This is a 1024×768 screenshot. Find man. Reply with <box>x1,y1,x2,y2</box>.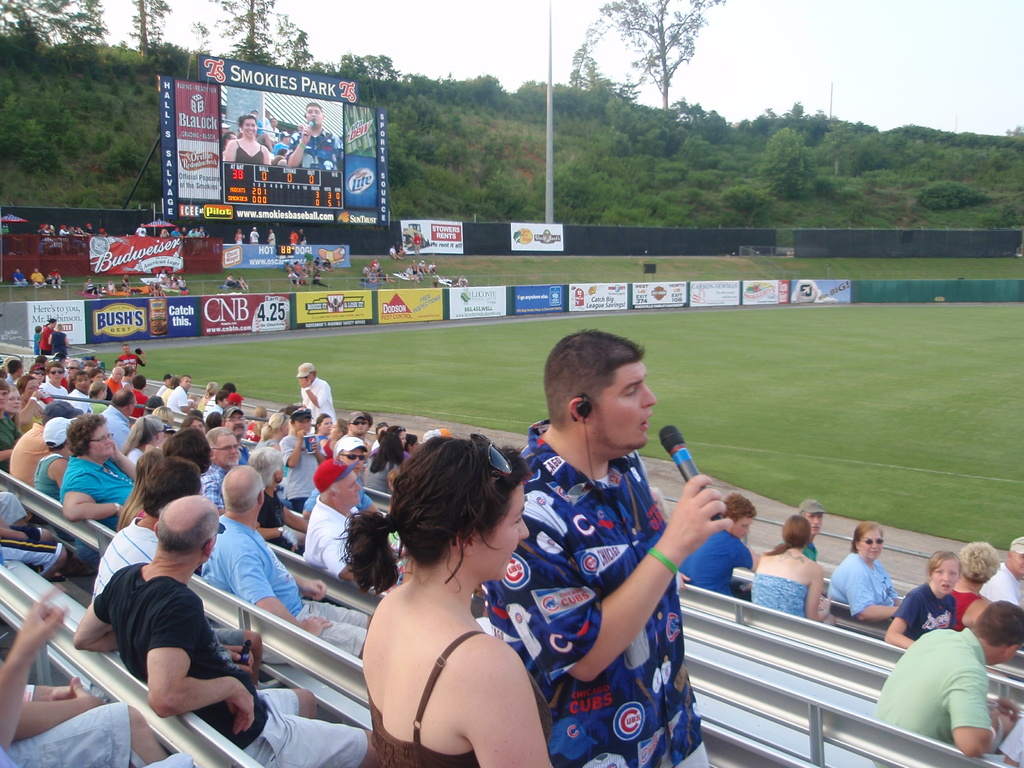
<box>38,367,68,404</box>.
